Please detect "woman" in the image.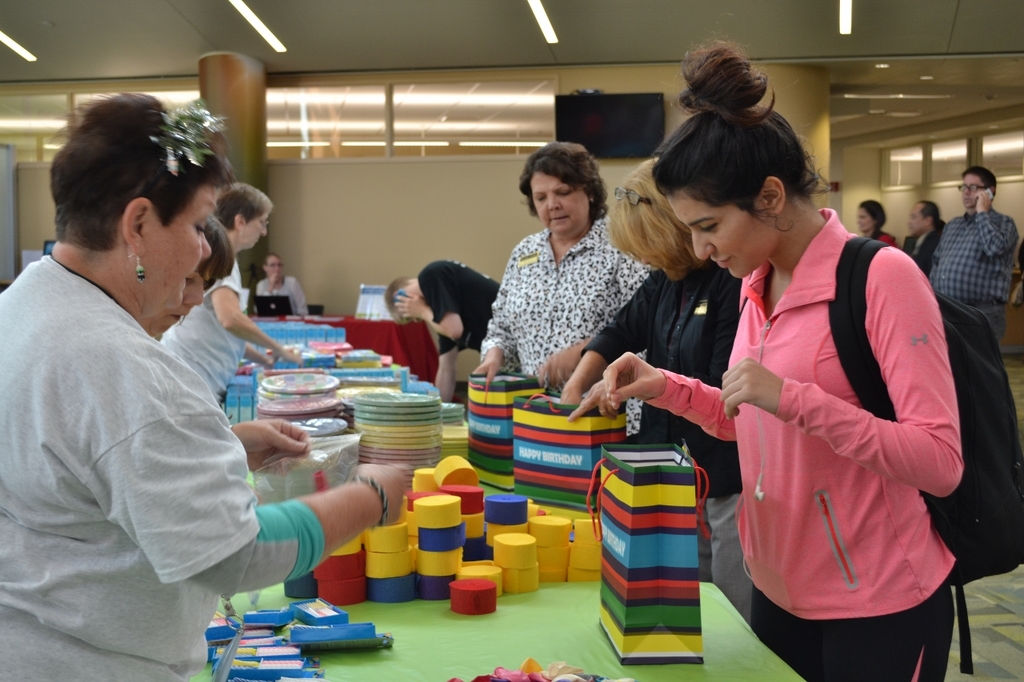
pyautogui.locateOnScreen(857, 196, 902, 251).
